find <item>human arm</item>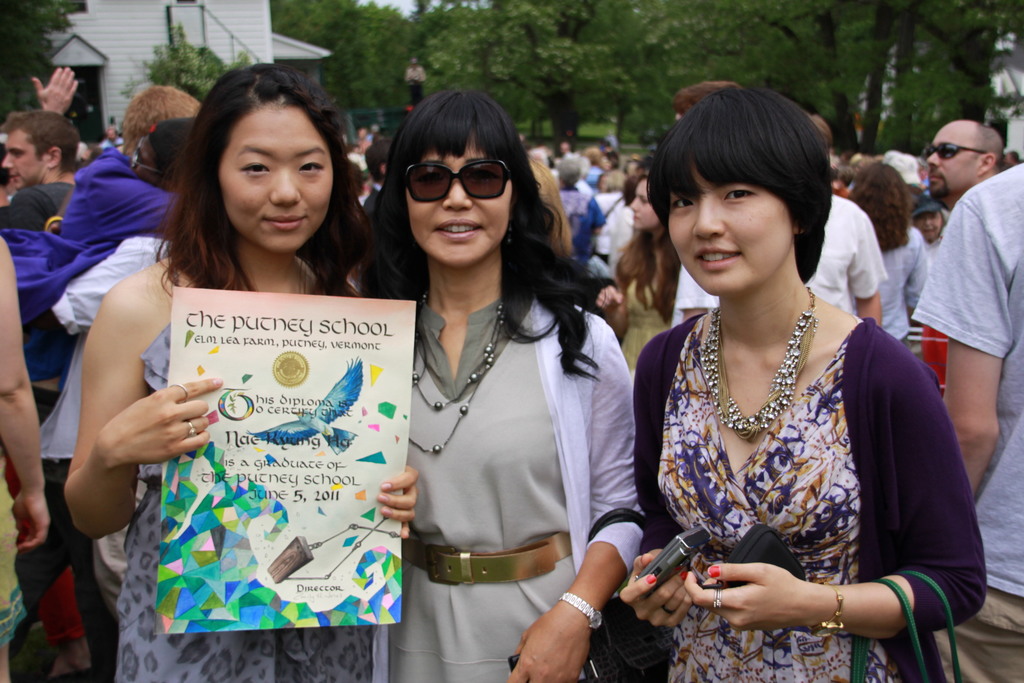
589,197,609,237
